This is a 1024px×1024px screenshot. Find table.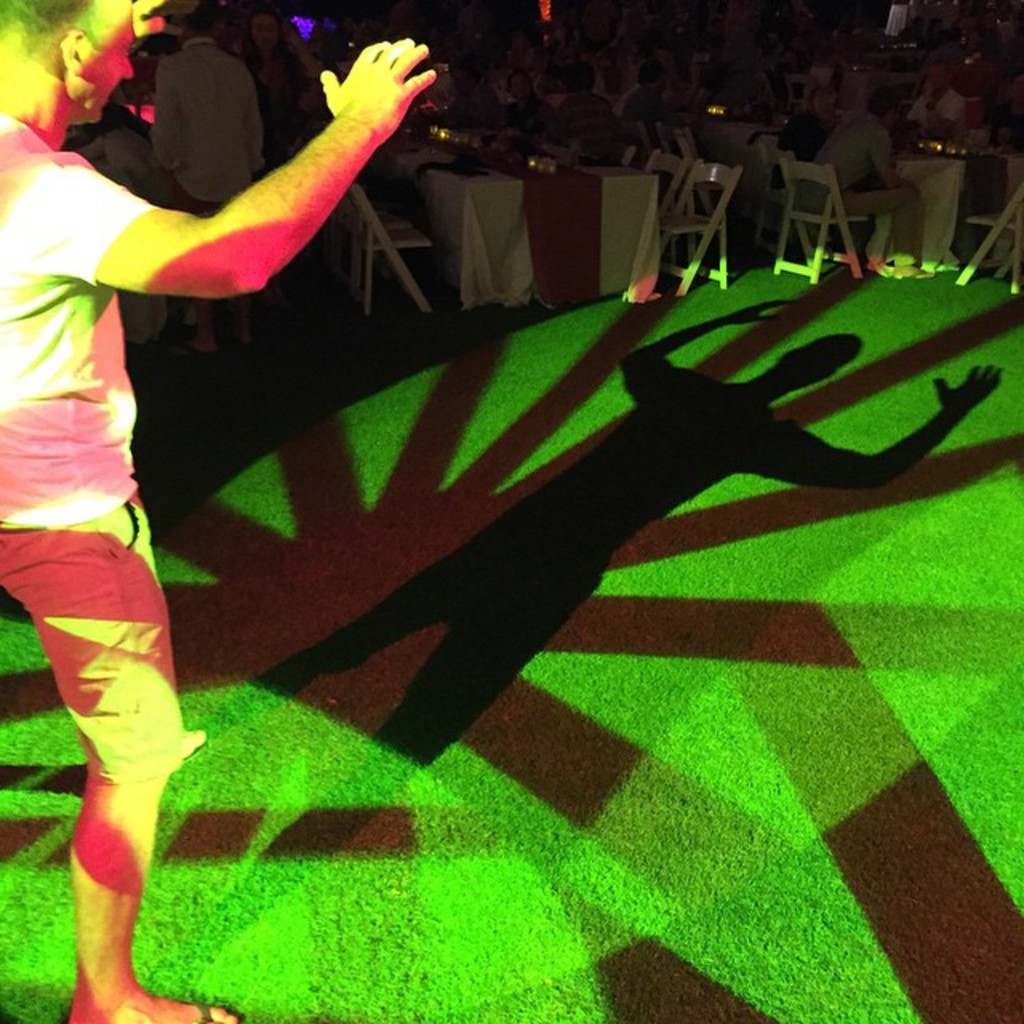
Bounding box: 413/154/546/328.
